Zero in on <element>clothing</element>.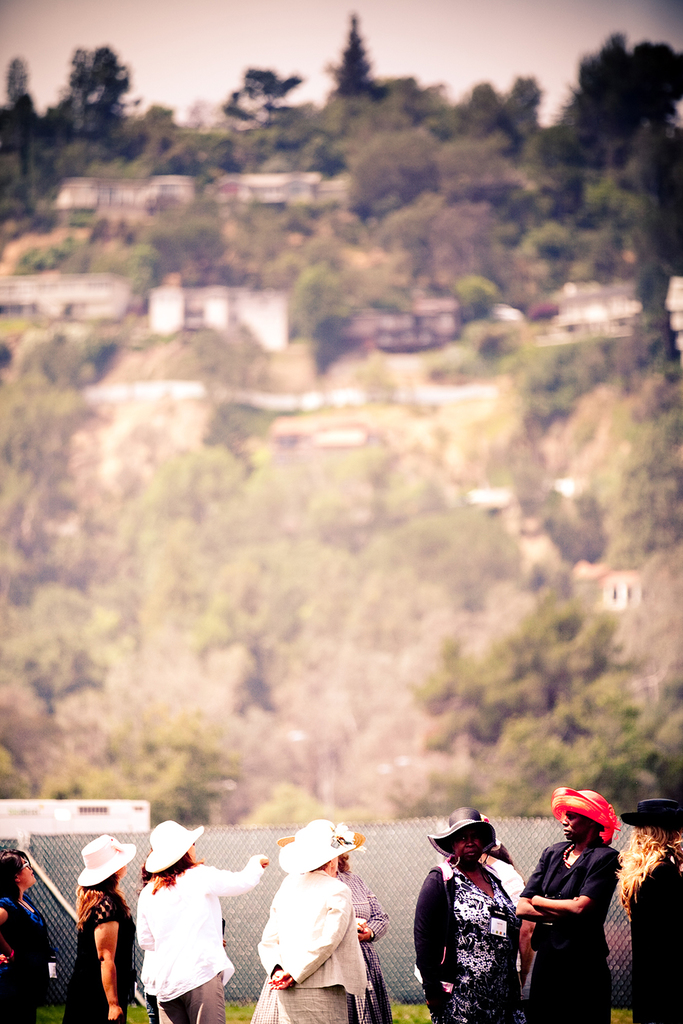
Zeroed in: (250,865,390,1023).
